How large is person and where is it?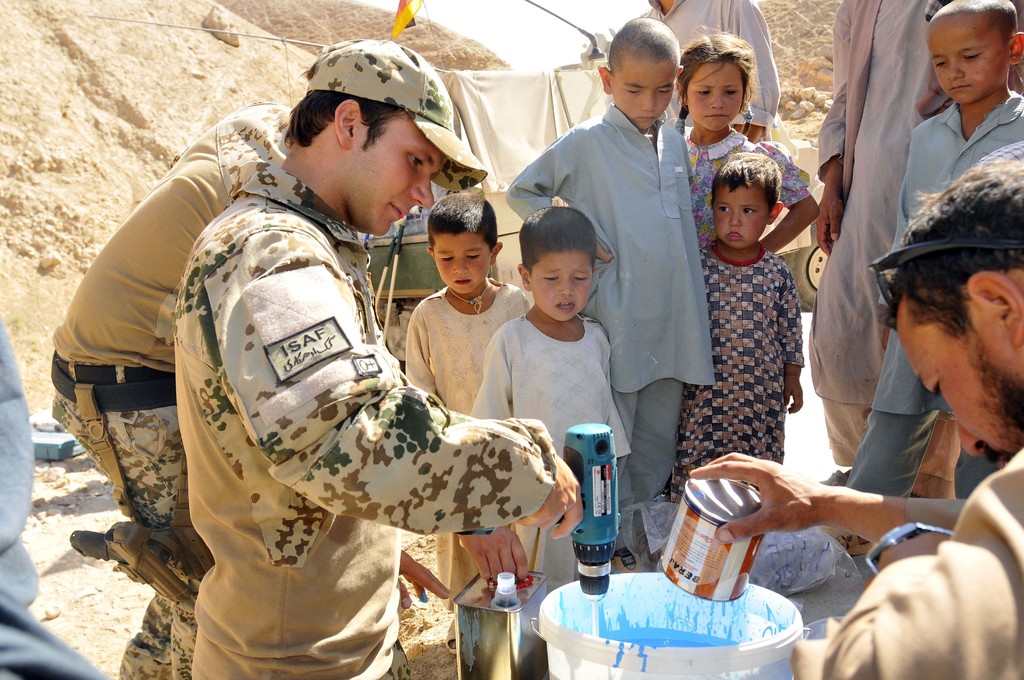
Bounding box: locate(683, 160, 1023, 679).
